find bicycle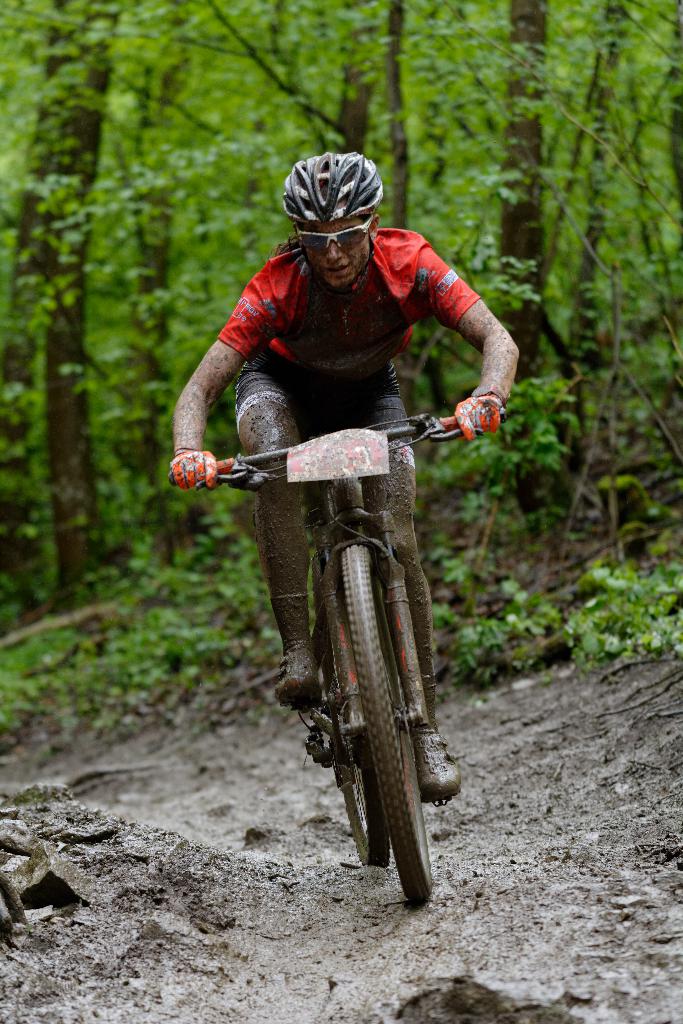
172 417 506 908
